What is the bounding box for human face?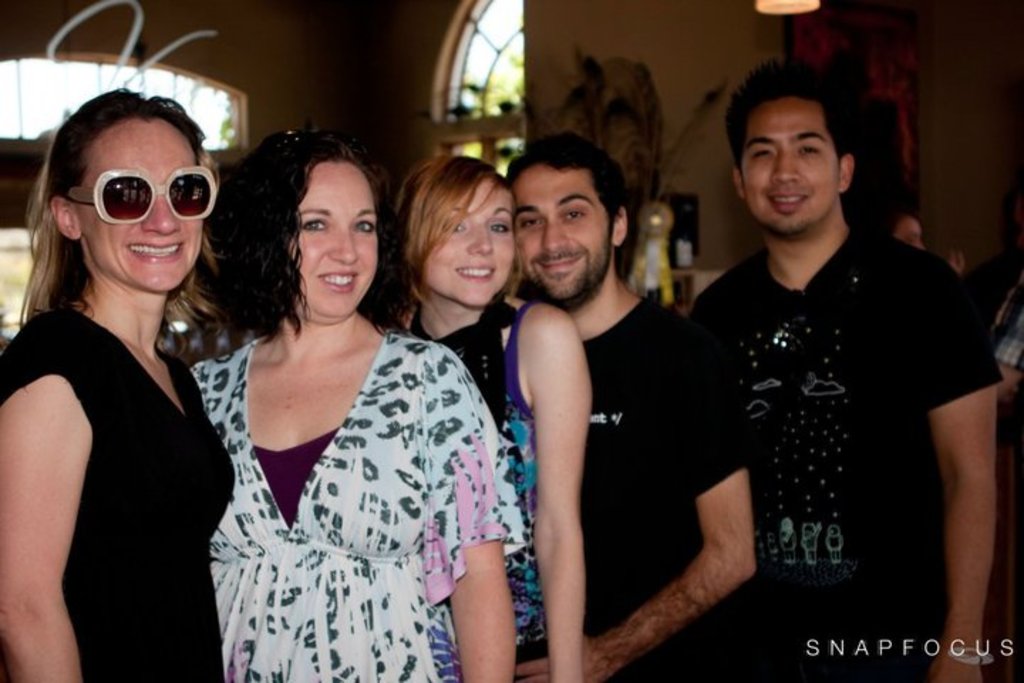
(x1=515, y1=166, x2=610, y2=303).
